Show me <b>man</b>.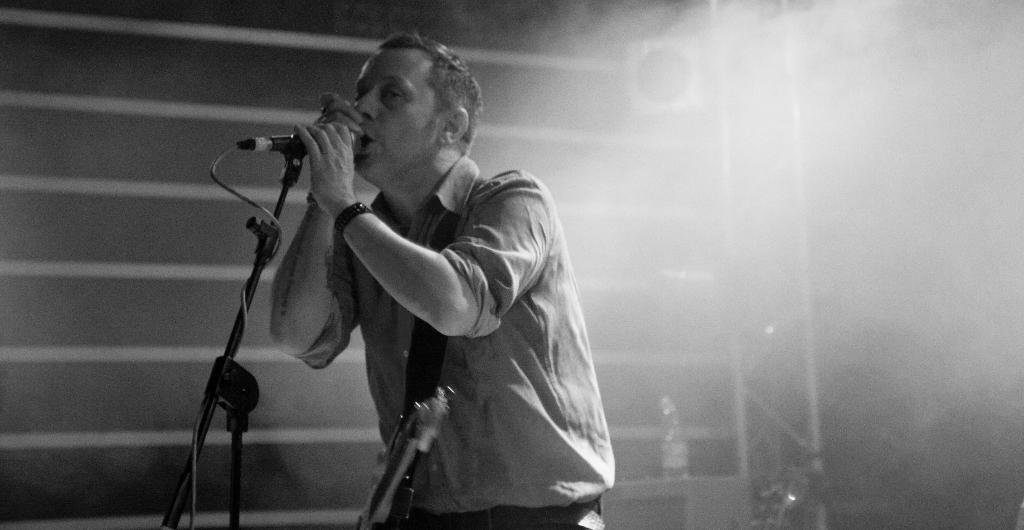
<b>man</b> is here: bbox=(240, 23, 605, 526).
